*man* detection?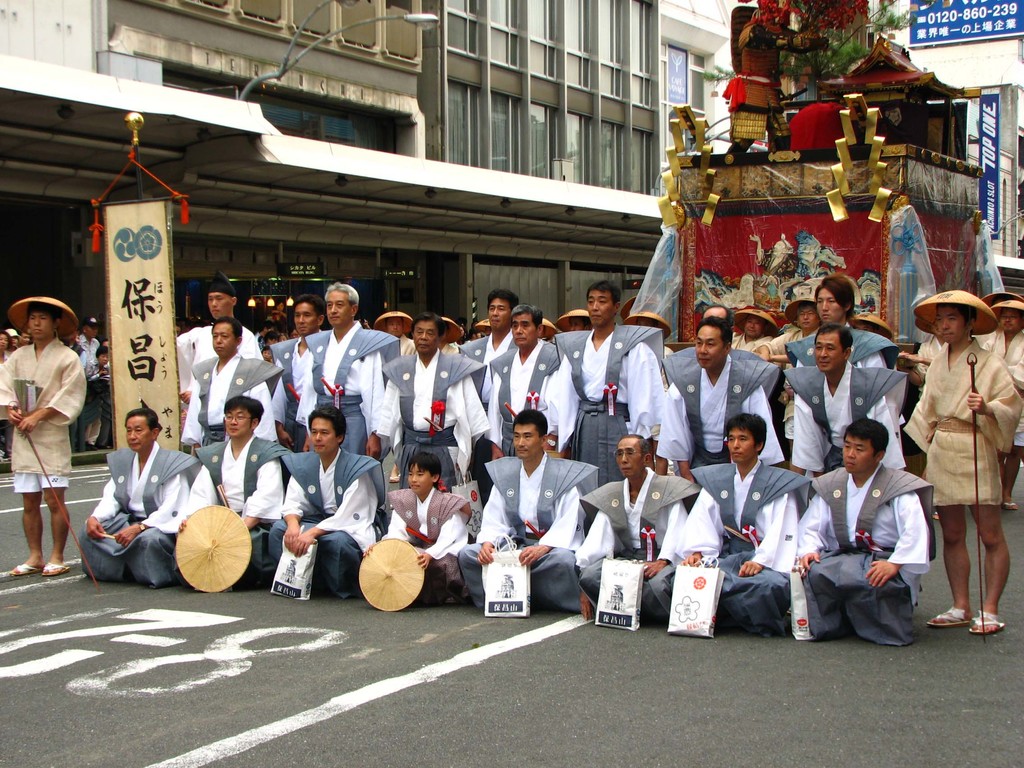
l=363, t=312, r=488, b=485
